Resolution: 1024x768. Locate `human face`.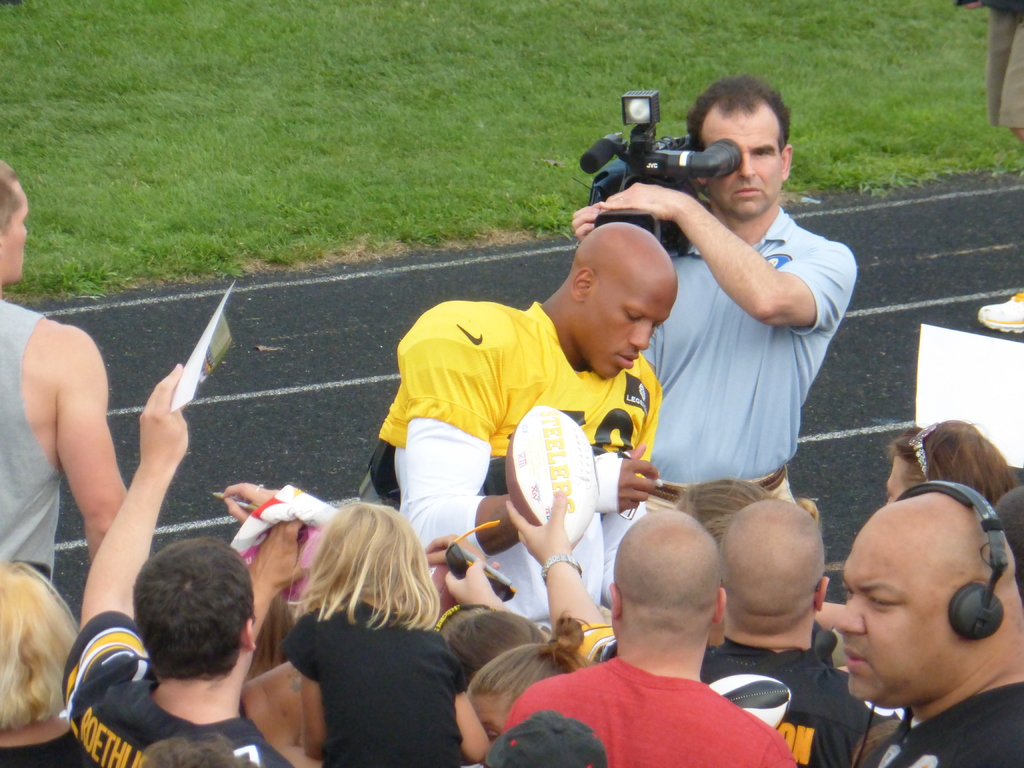
Rect(577, 276, 678, 376).
